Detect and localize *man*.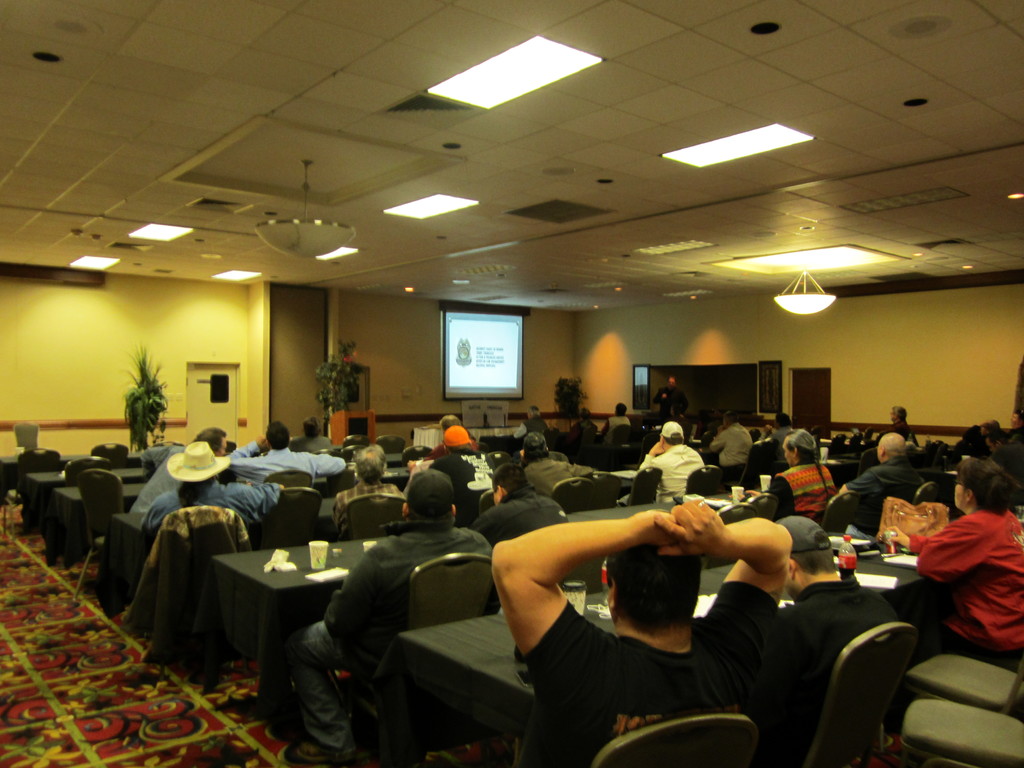
Localized at [left=628, top=420, right=718, bottom=504].
